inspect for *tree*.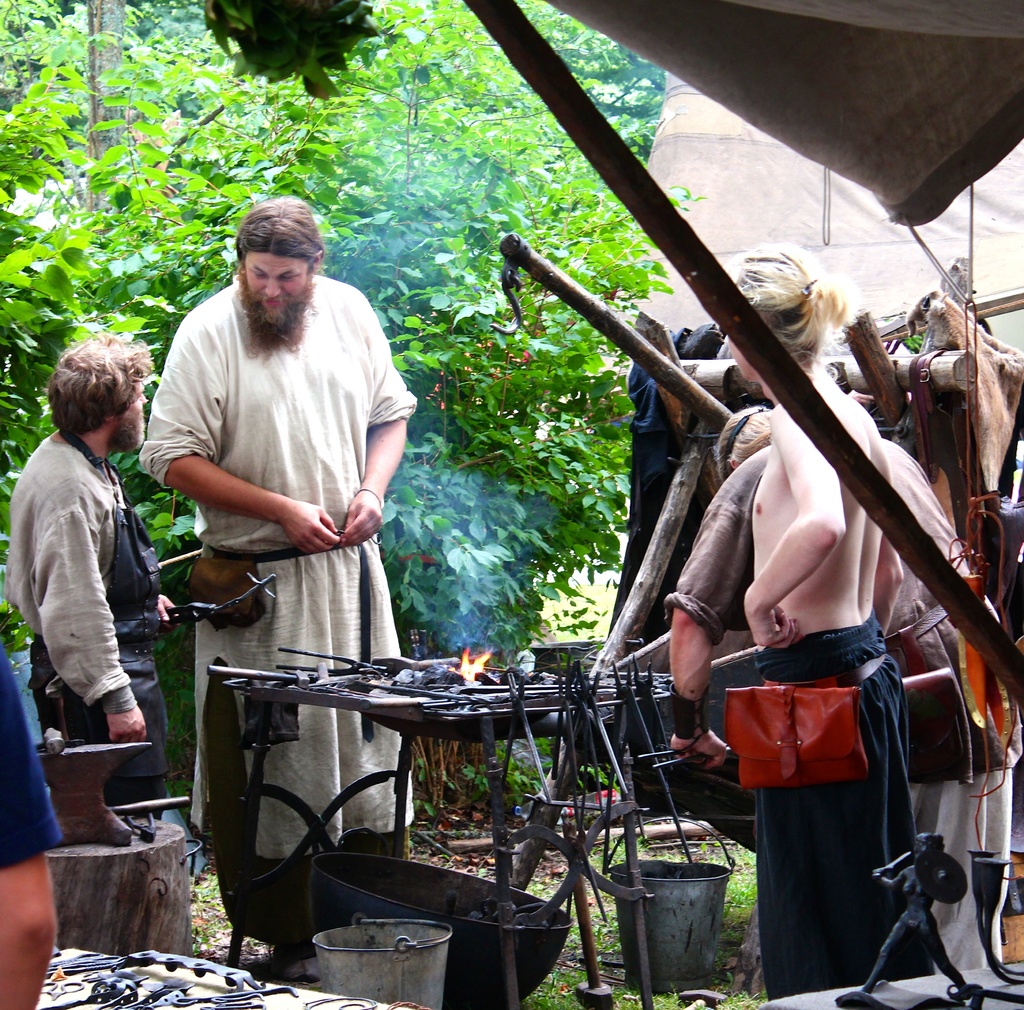
Inspection: region(0, 0, 682, 803).
